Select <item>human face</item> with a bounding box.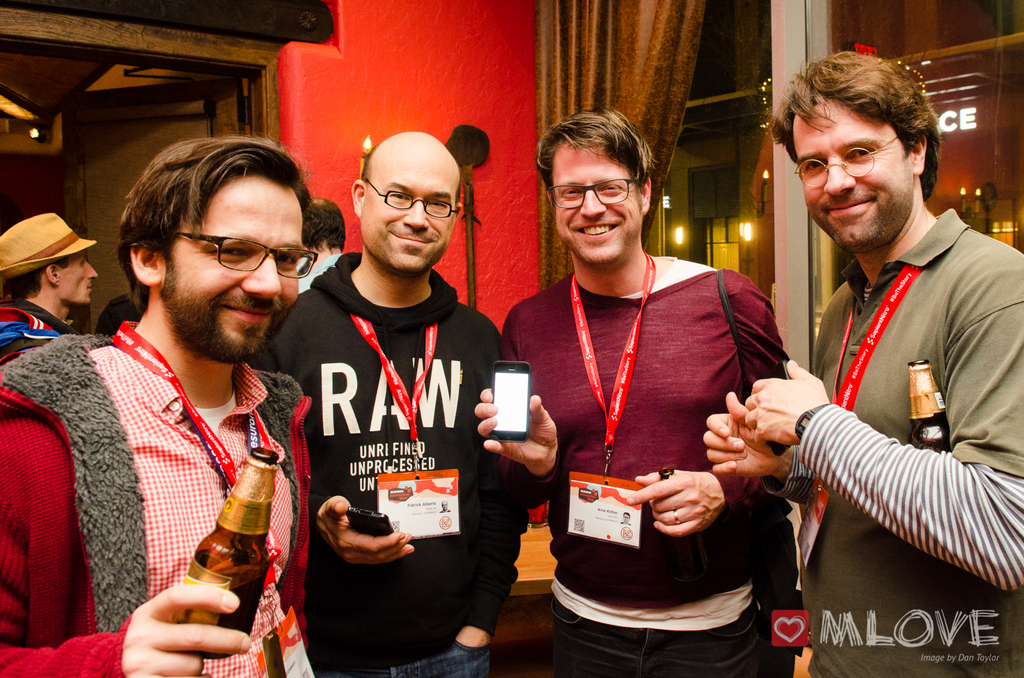
pyautogui.locateOnScreen(550, 144, 648, 264).
